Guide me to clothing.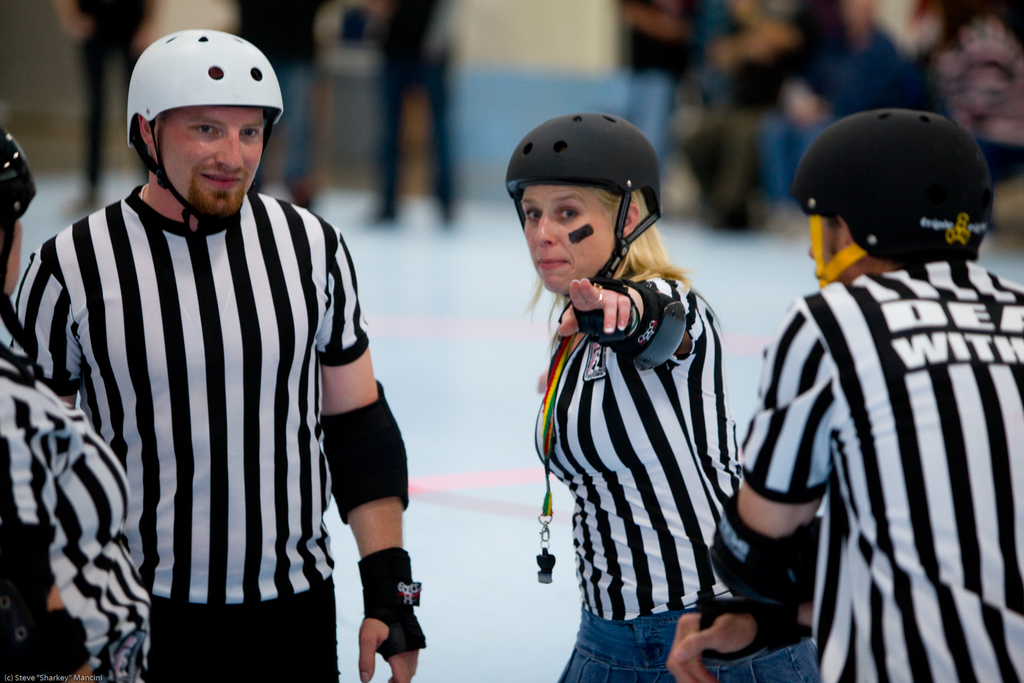
Guidance: detection(733, 176, 1009, 682).
